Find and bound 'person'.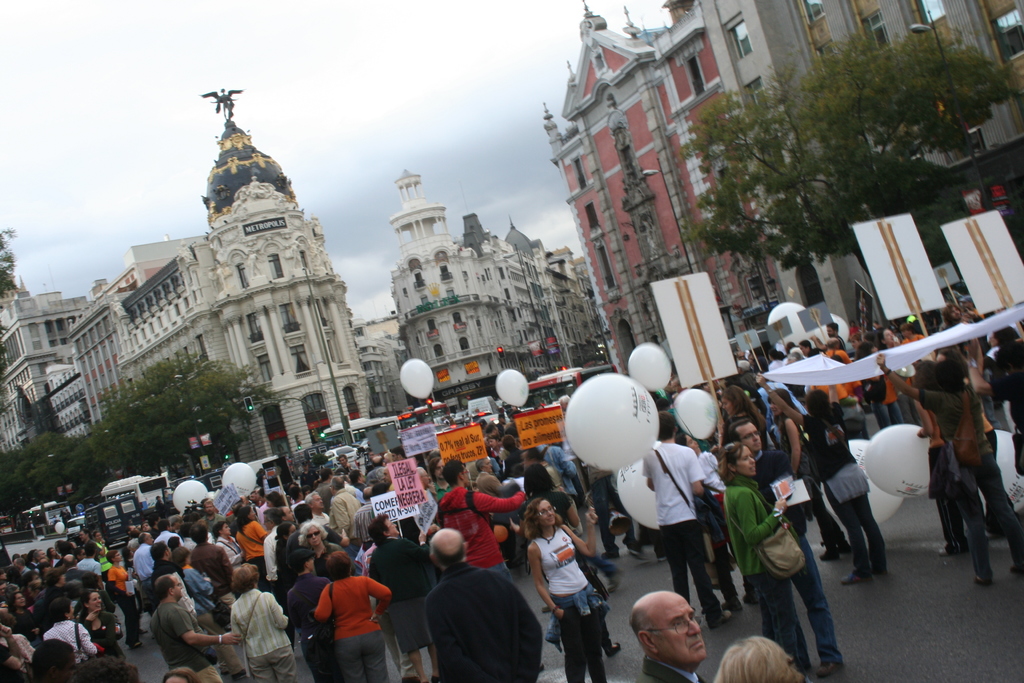
Bound: 309,554,381,668.
